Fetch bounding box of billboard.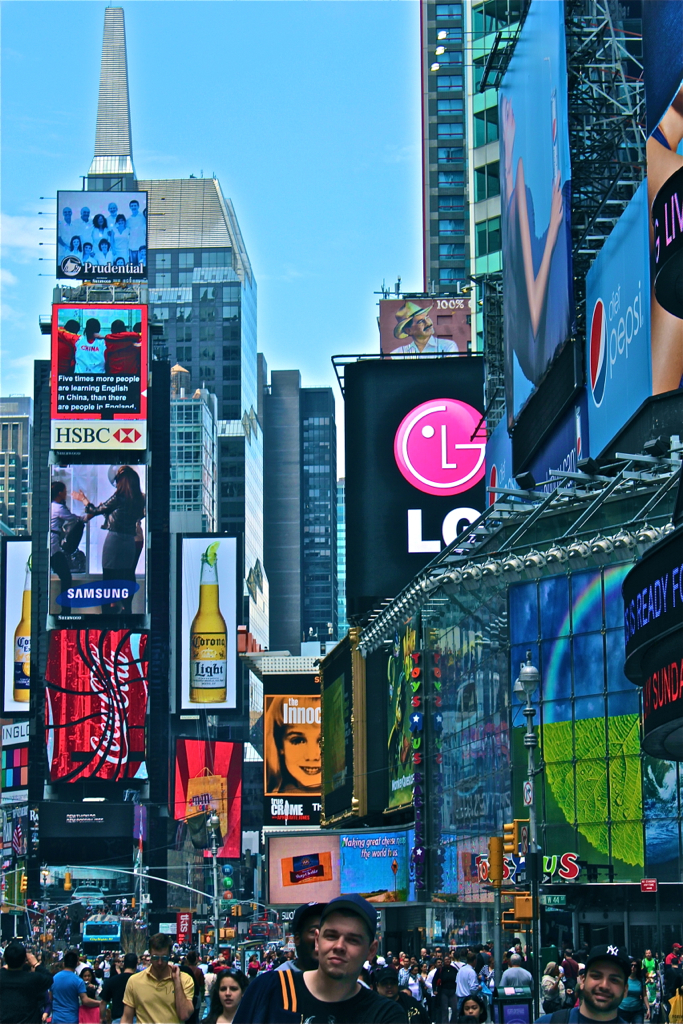
Bbox: l=57, t=615, r=151, b=778.
